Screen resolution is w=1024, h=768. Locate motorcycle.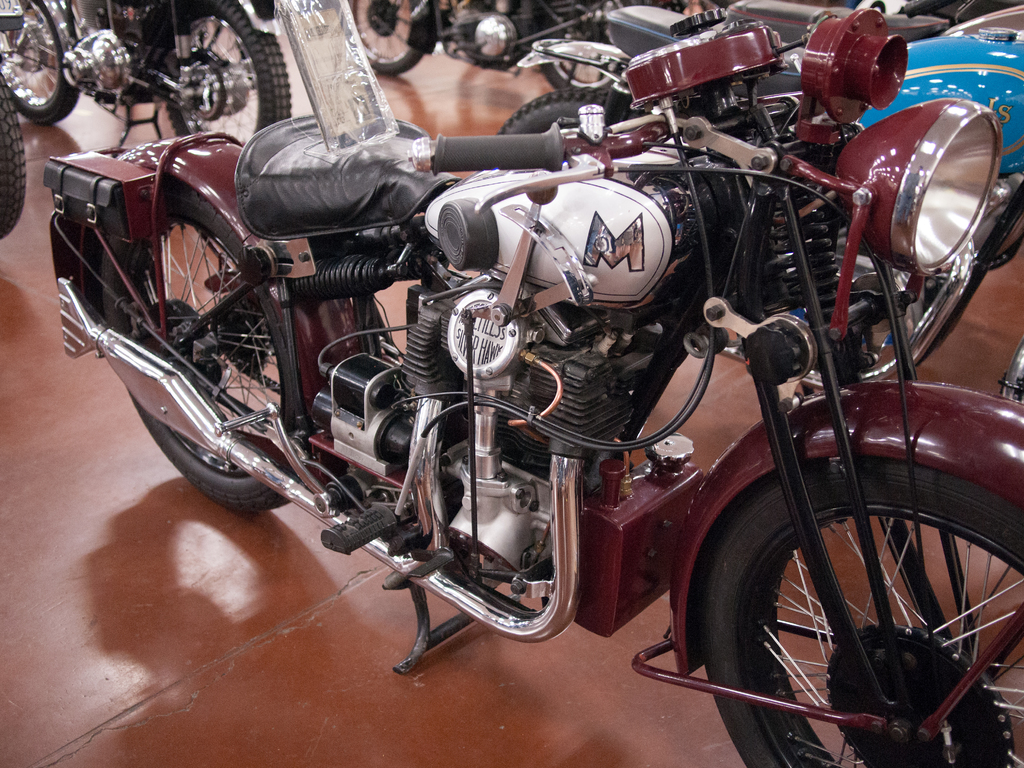
Rect(38, 16, 948, 748).
